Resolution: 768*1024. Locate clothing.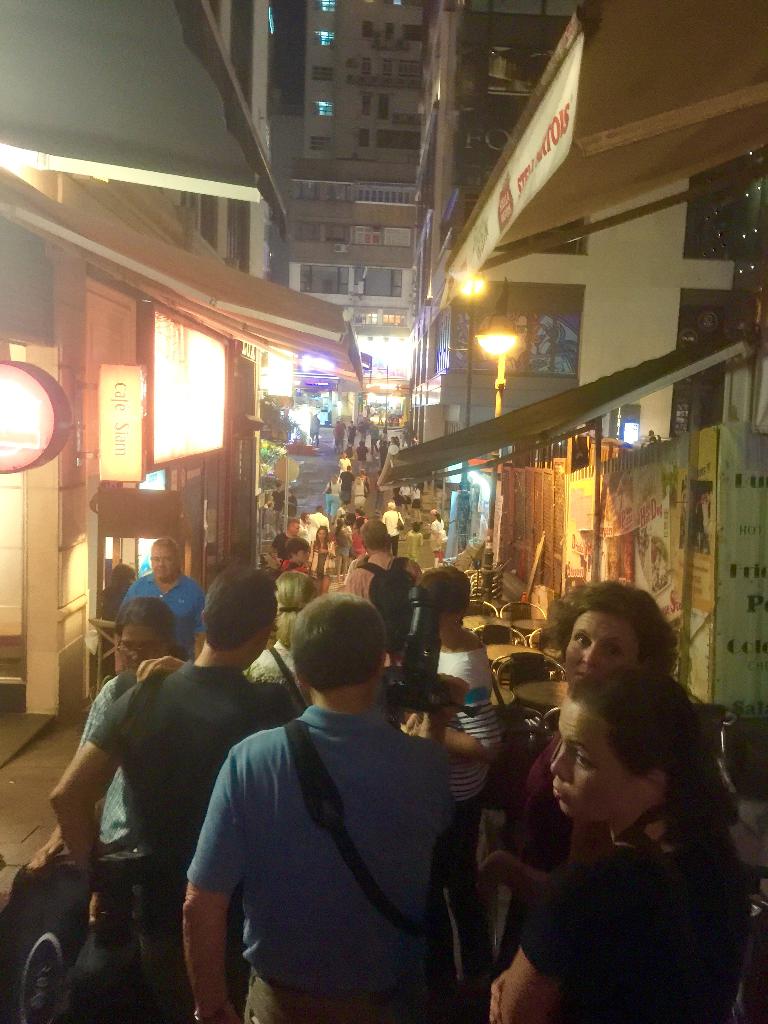
121,567,205,662.
